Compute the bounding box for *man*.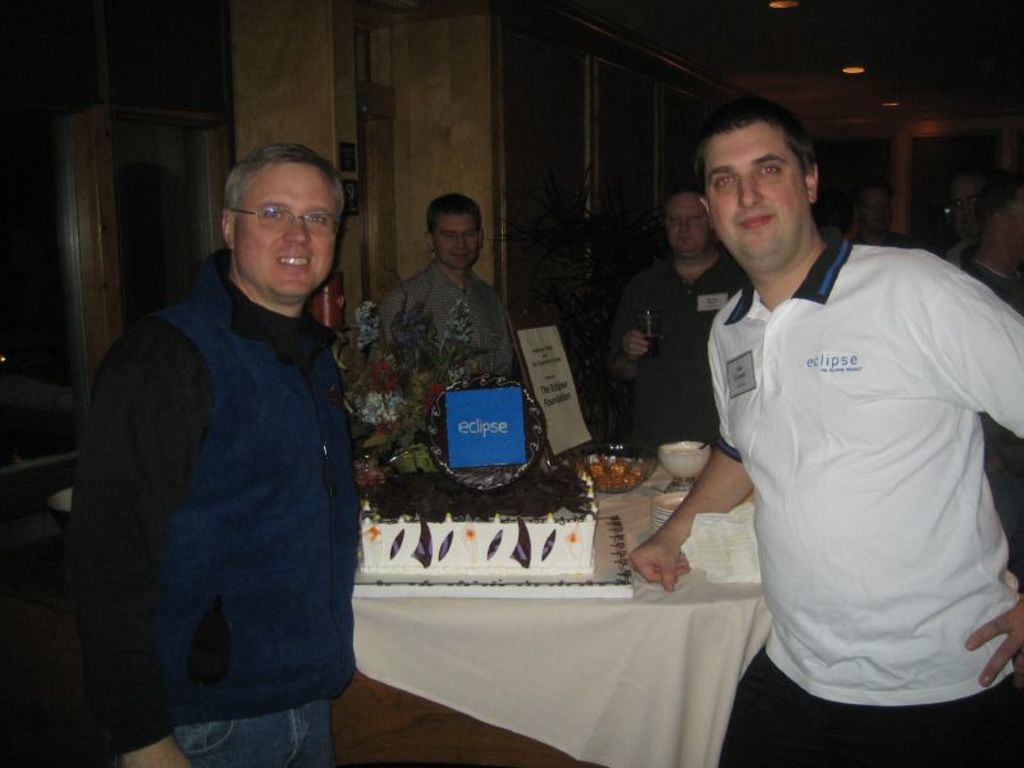
<box>74,125,384,748</box>.
